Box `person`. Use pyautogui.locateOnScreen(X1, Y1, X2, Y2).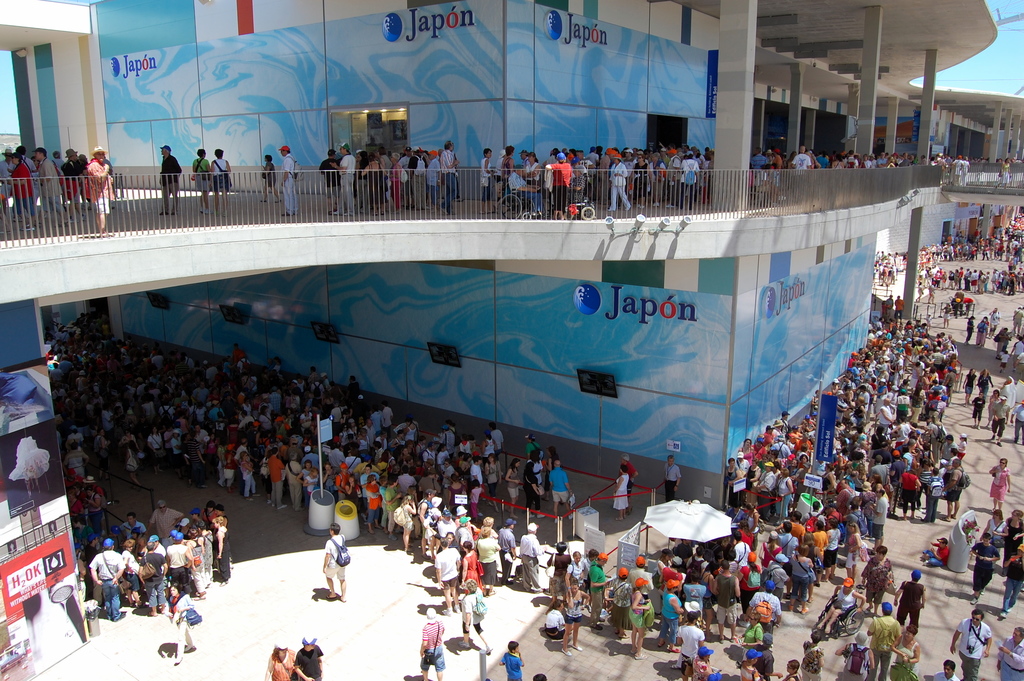
pyautogui.locateOnScreen(259, 151, 278, 201).
